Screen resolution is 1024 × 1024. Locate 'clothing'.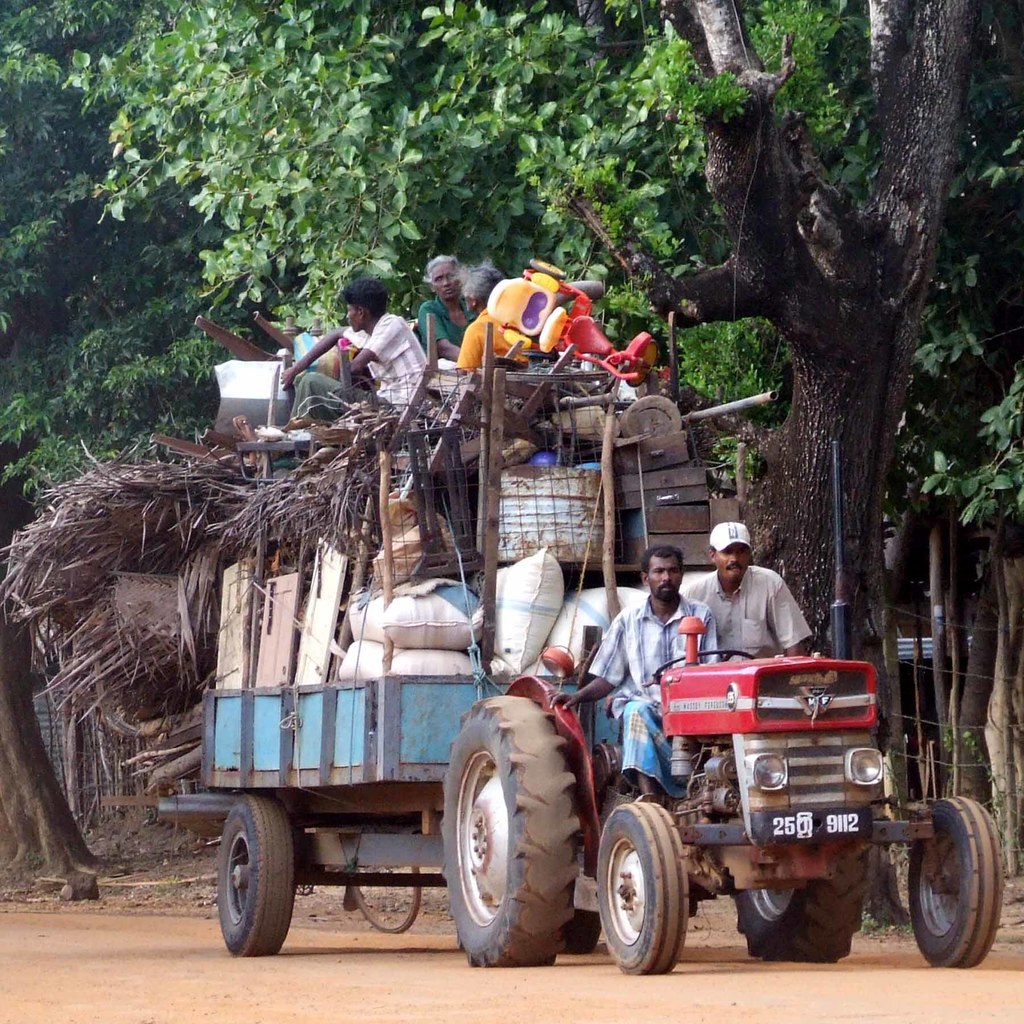
(682,557,817,666).
